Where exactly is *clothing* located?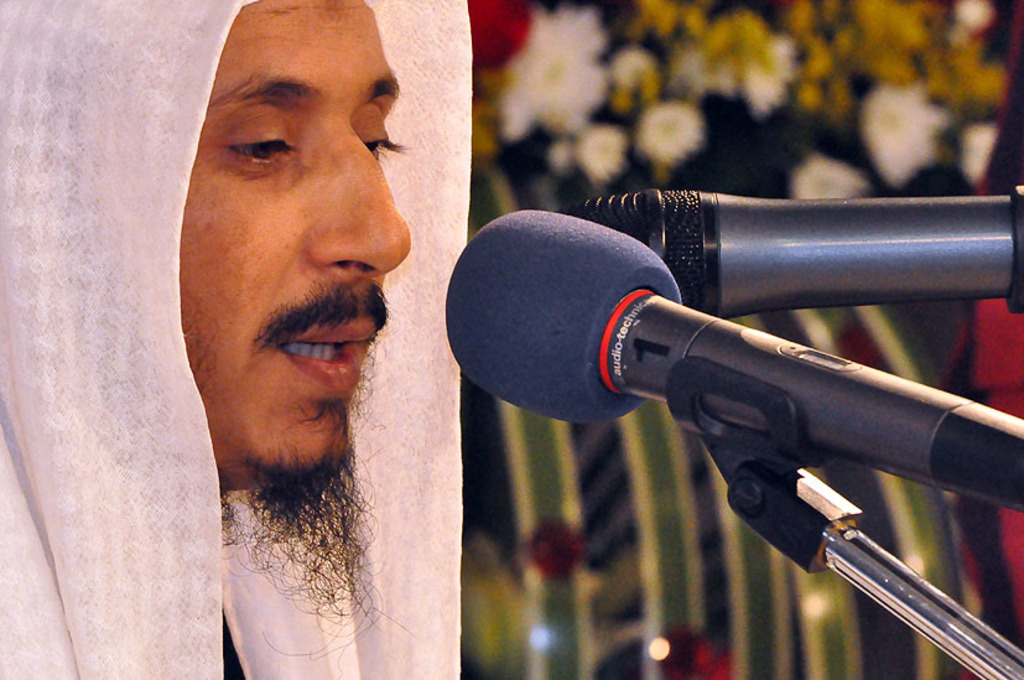
Its bounding box is box(0, 0, 477, 679).
